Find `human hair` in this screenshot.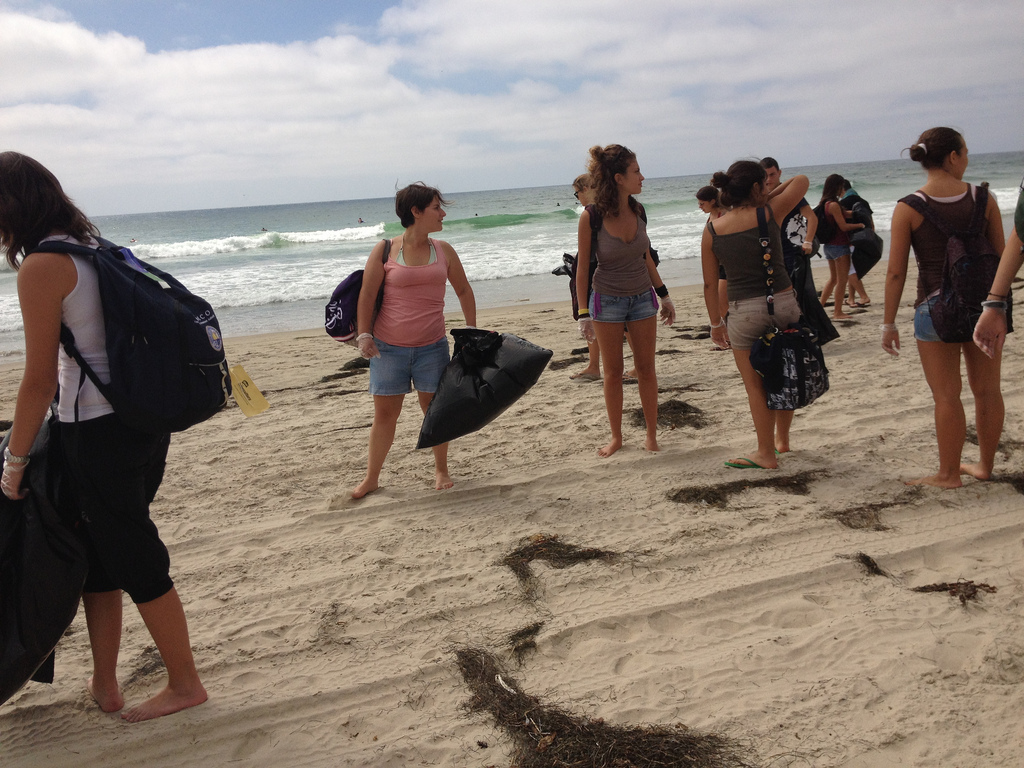
The bounding box for `human hair` is <box>758,157,780,168</box>.
